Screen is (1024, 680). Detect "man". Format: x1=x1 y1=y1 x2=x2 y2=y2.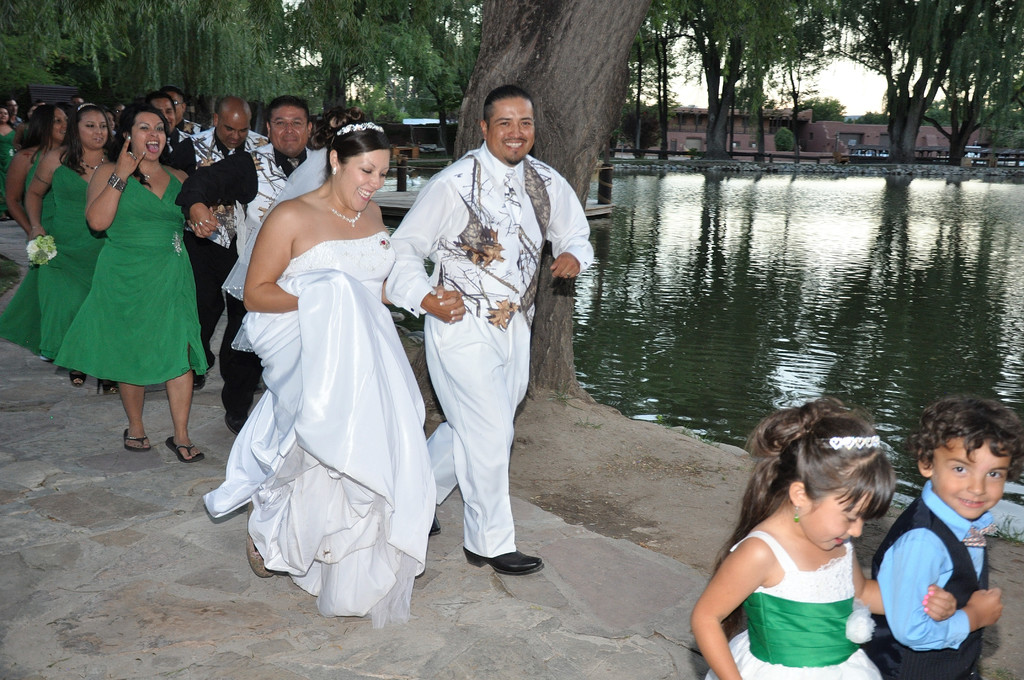
x1=37 y1=99 x2=45 y2=103.
